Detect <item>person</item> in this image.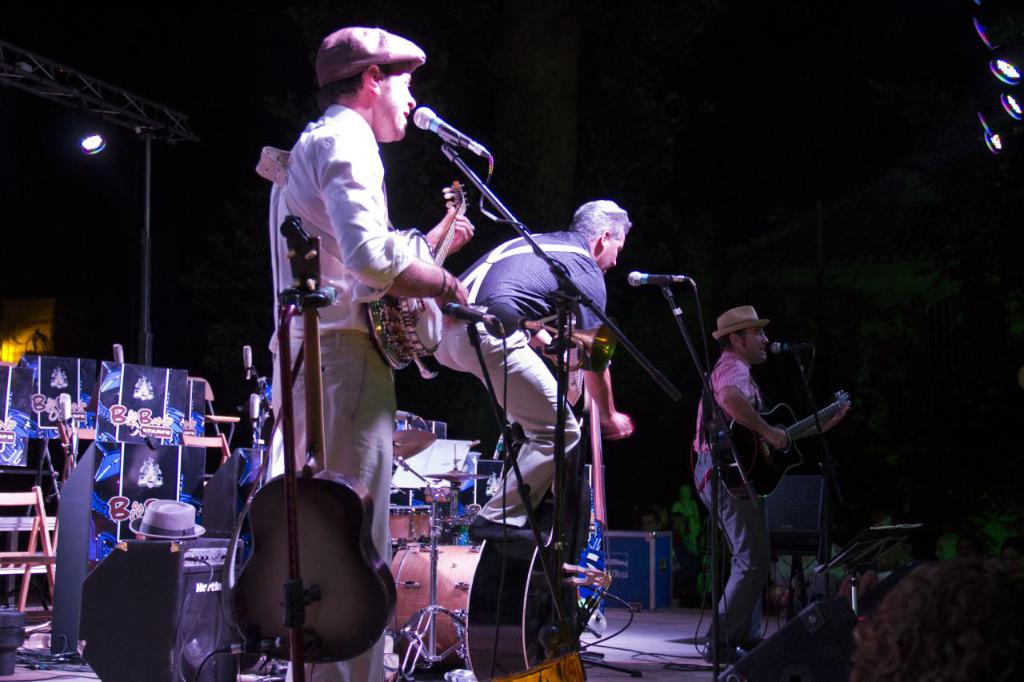
Detection: <box>771,568,878,616</box>.
